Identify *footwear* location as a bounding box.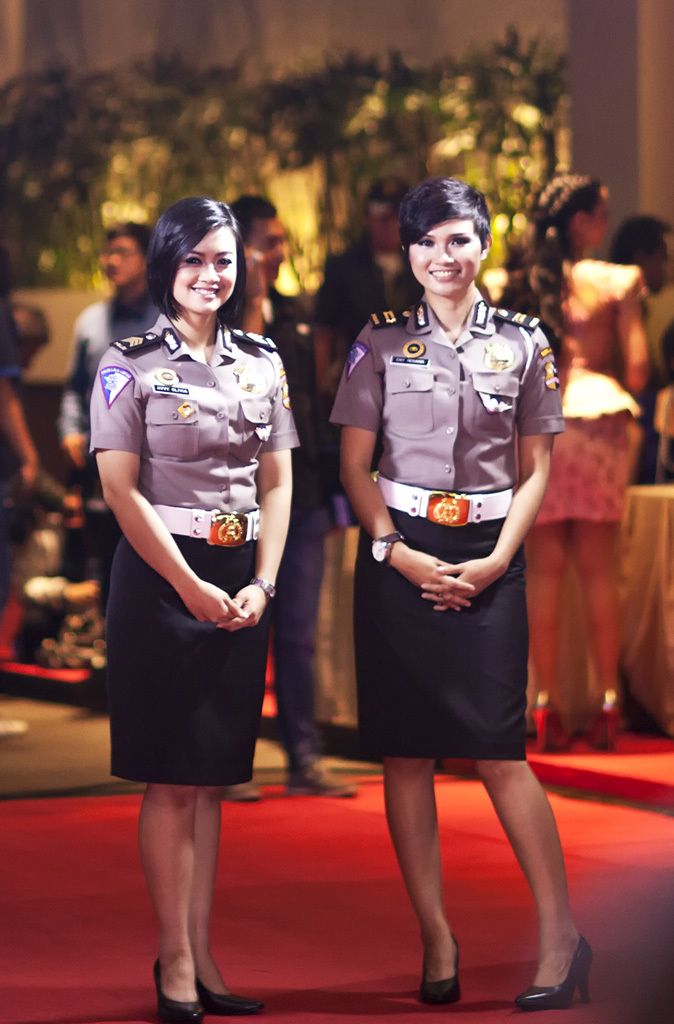
detection(418, 933, 466, 1004).
